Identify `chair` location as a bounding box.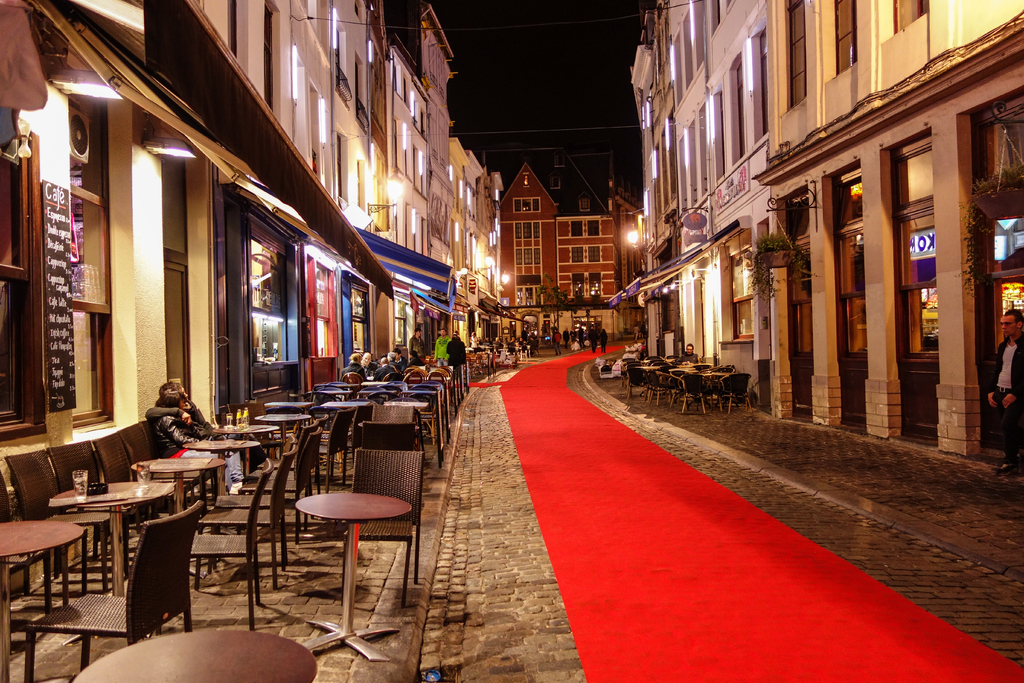
319 404 351 493.
